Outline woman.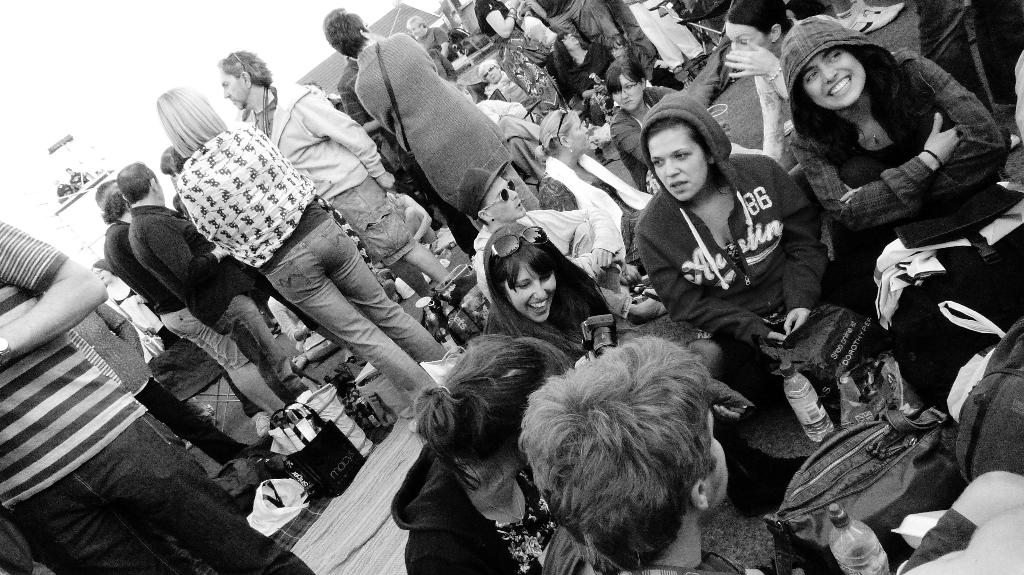
Outline: [628, 98, 862, 386].
